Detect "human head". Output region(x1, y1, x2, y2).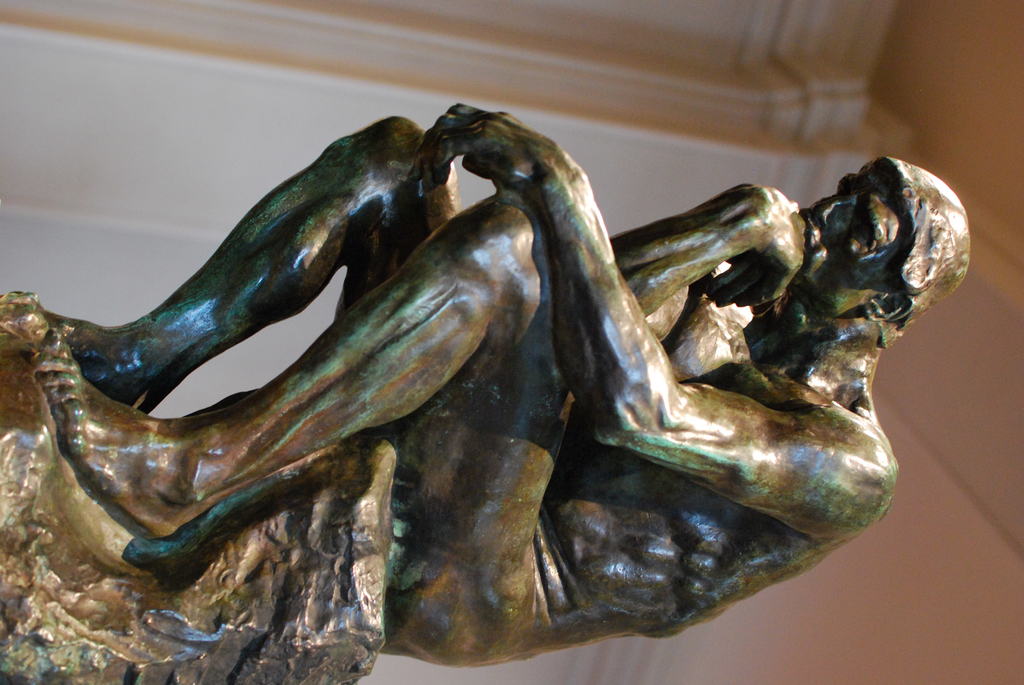
region(804, 162, 940, 350).
